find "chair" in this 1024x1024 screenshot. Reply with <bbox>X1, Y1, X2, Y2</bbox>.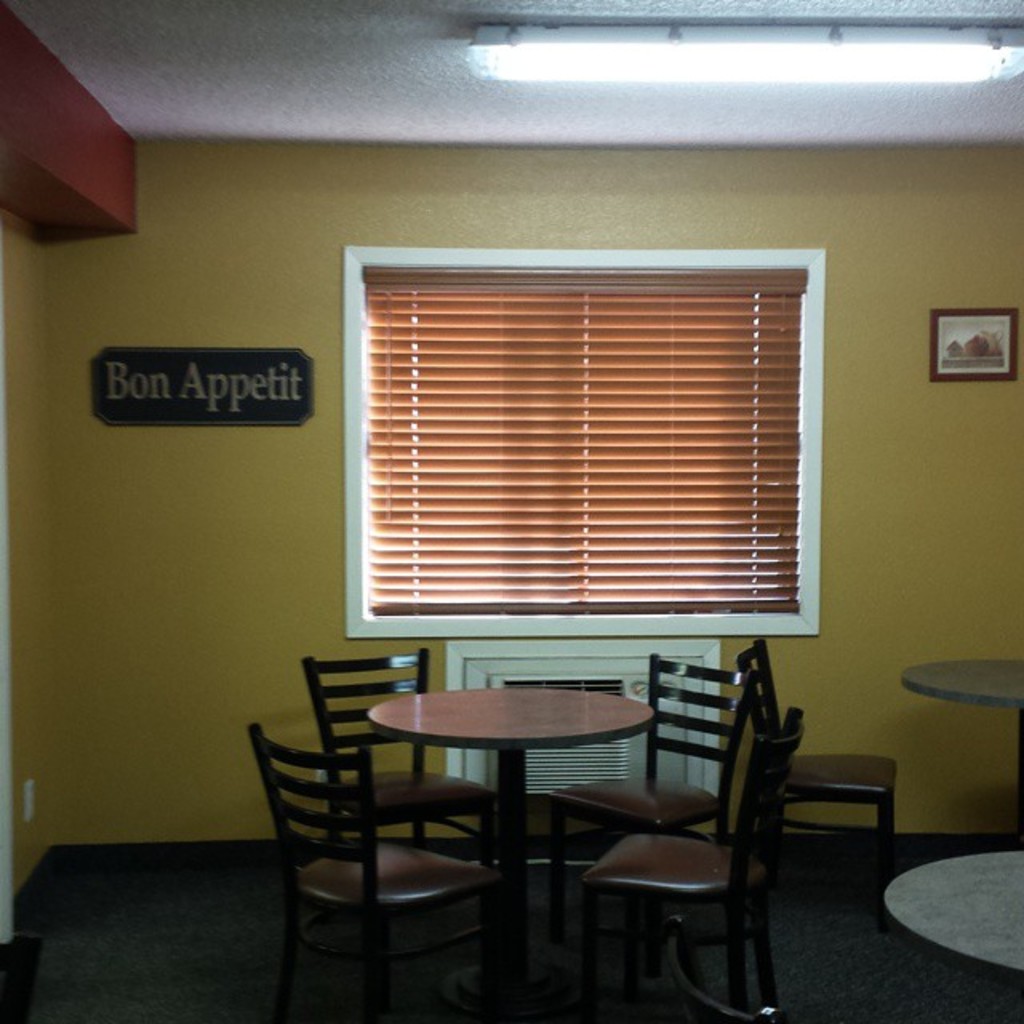
<bbox>733, 637, 896, 909</bbox>.
